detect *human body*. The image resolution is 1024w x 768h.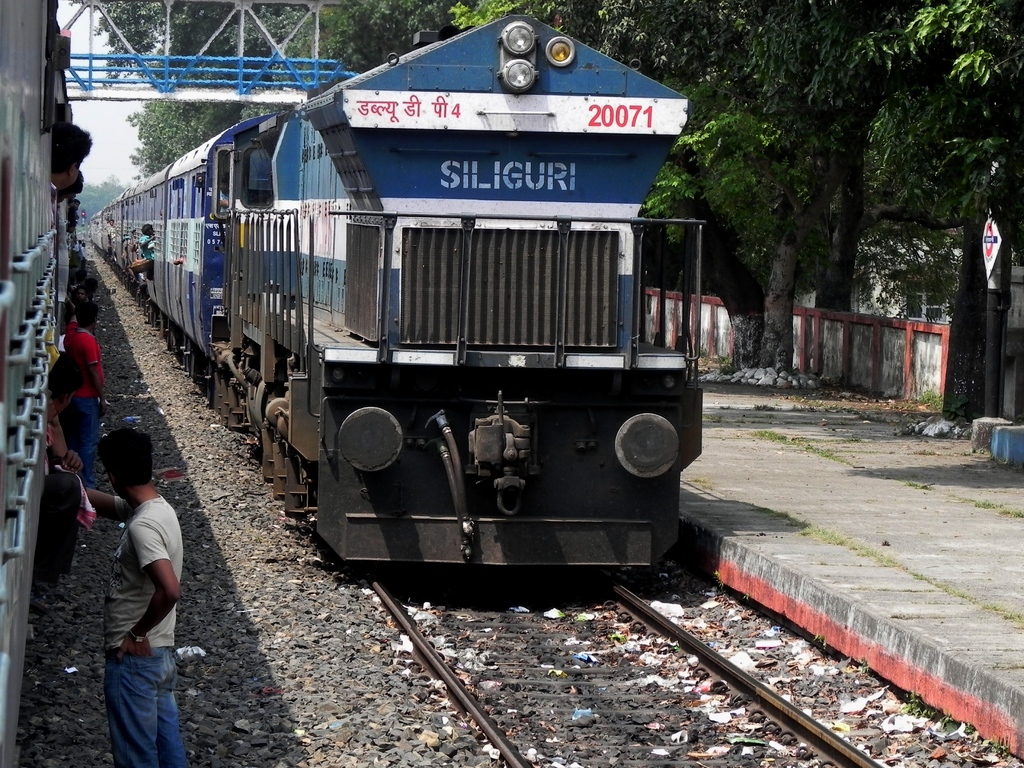
{"x1": 70, "y1": 302, "x2": 100, "y2": 401}.
